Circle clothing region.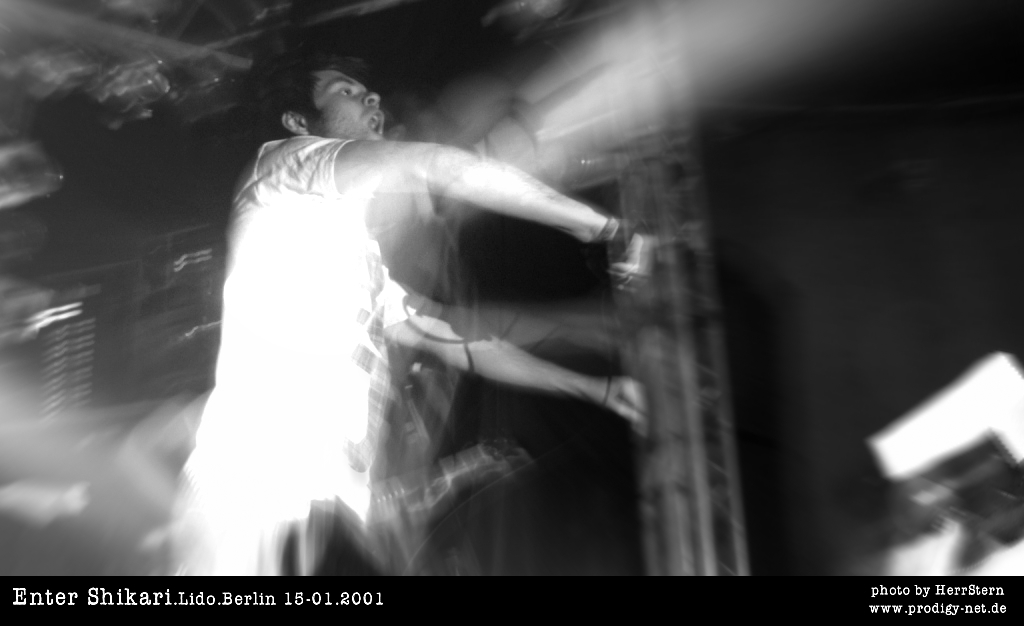
Region: box=[168, 134, 422, 576].
